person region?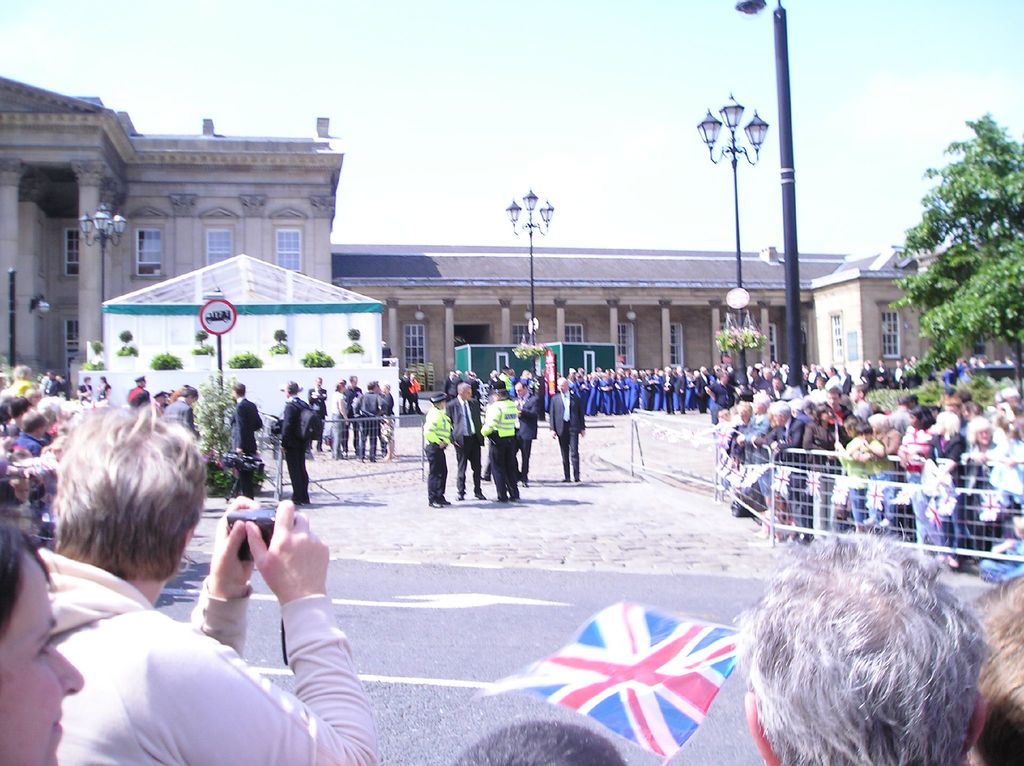
936,399,967,521
